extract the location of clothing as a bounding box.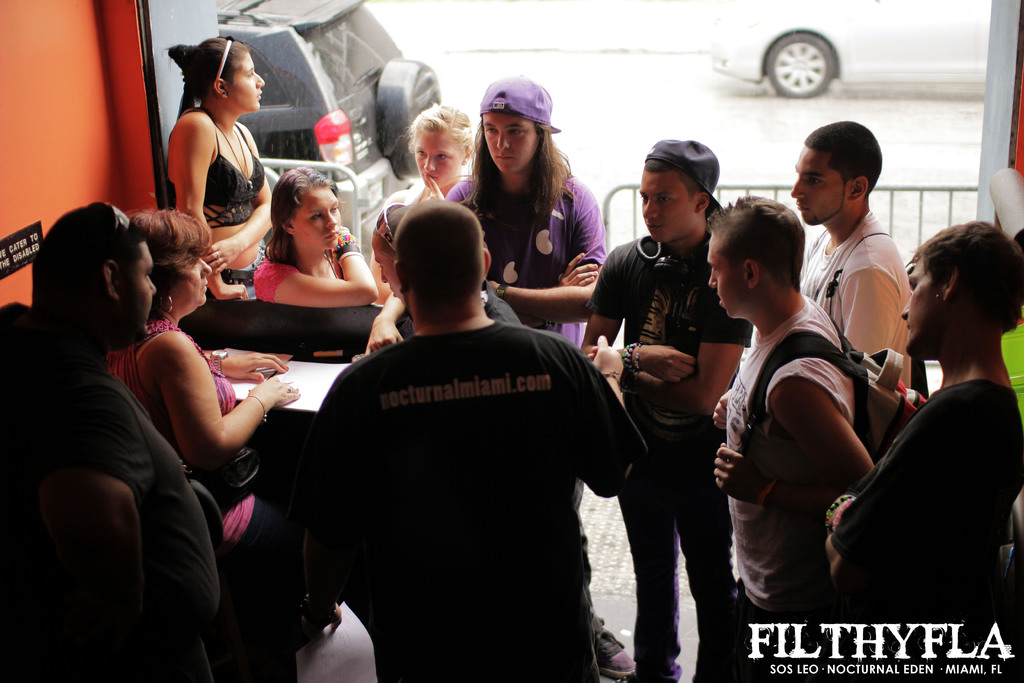
{"x1": 798, "y1": 207, "x2": 915, "y2": 388}.
